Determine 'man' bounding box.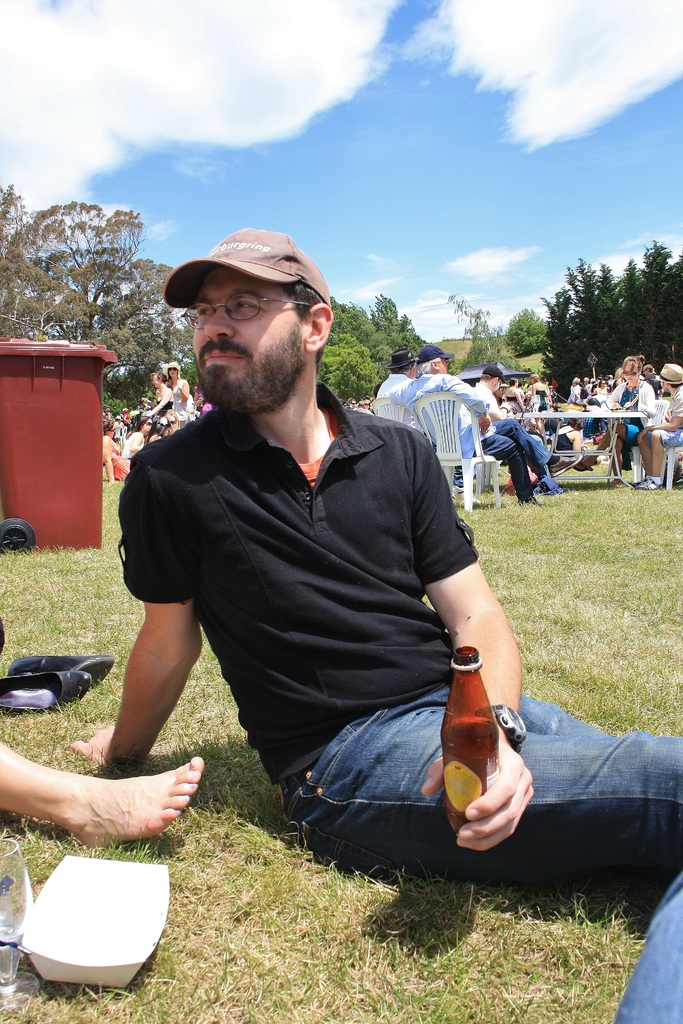
Determined: (x1=493, y1=378, x2=512, y2=406).
